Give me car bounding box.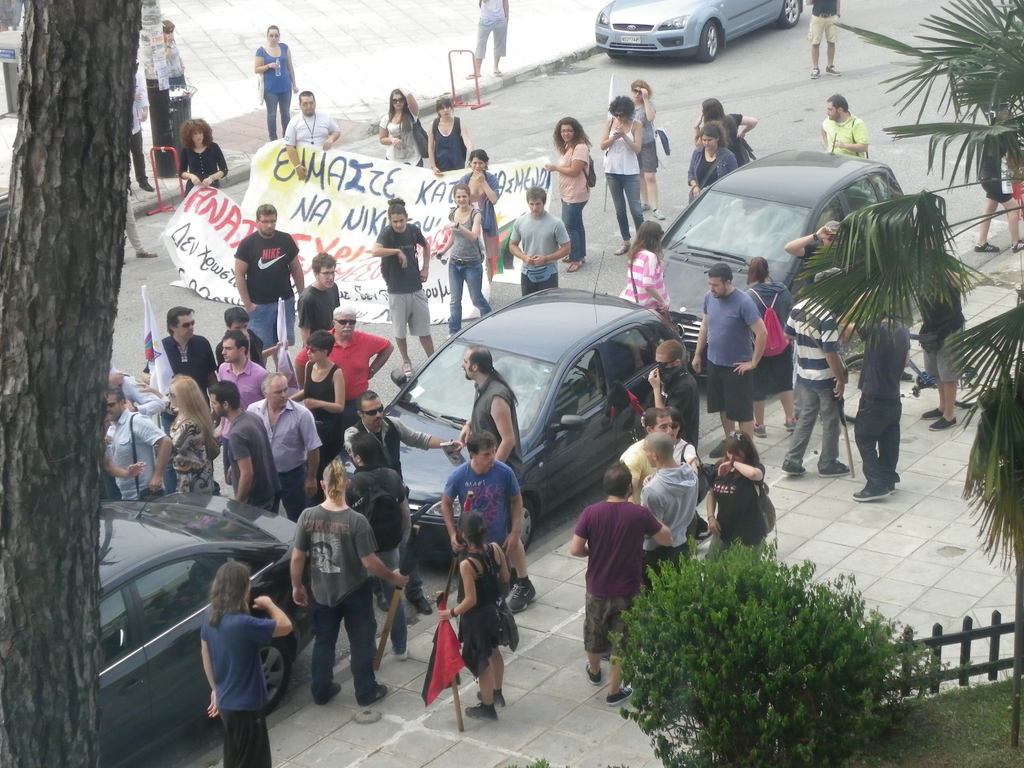
pyautogui.locateOnScreen(330, 251, 690, 566).
